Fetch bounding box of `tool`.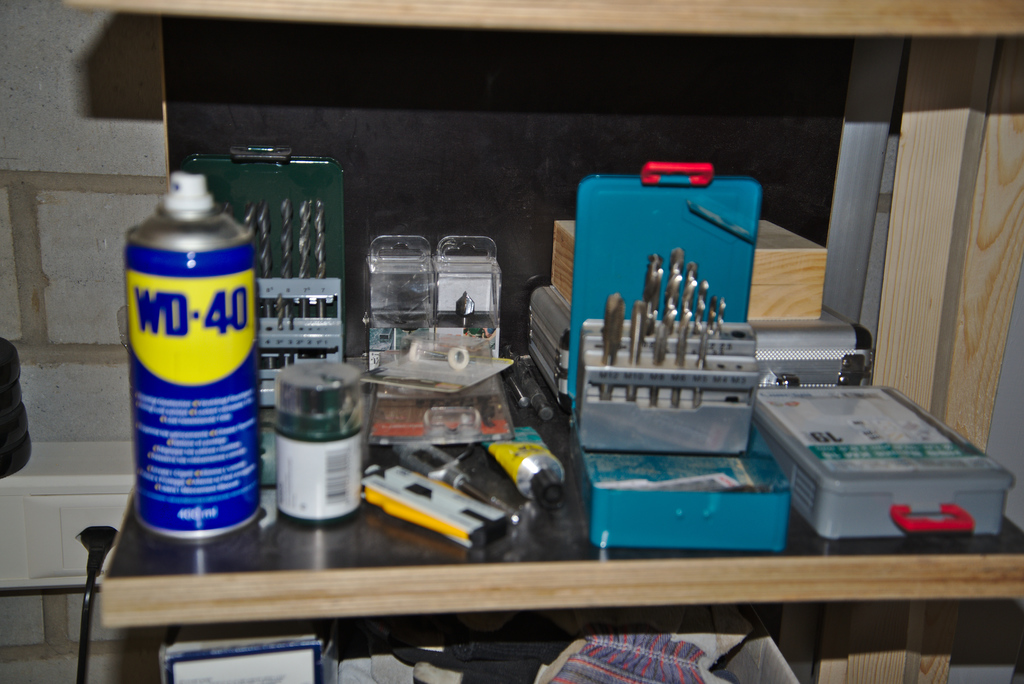
Bbox: [310,200,334,362].
